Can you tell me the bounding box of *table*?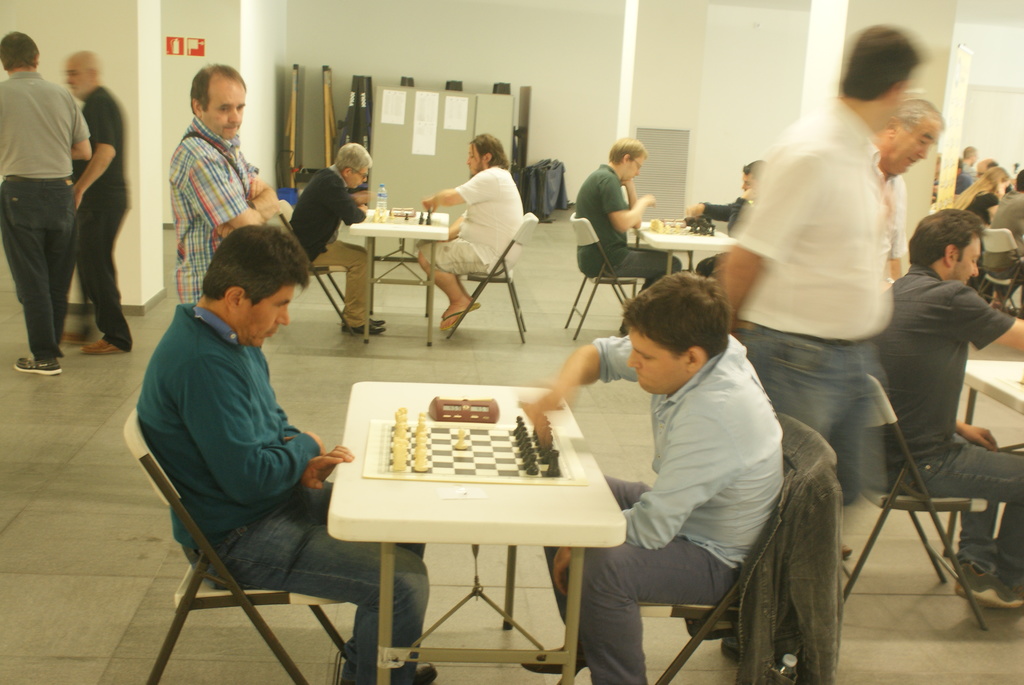
{"left": 313, "top": 370, "right": 614, "bottom": 684}.
